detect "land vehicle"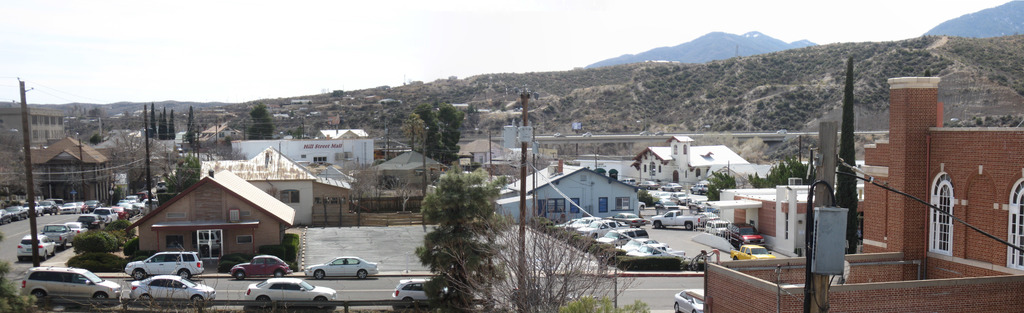
region(65, 220, 90, 239)
